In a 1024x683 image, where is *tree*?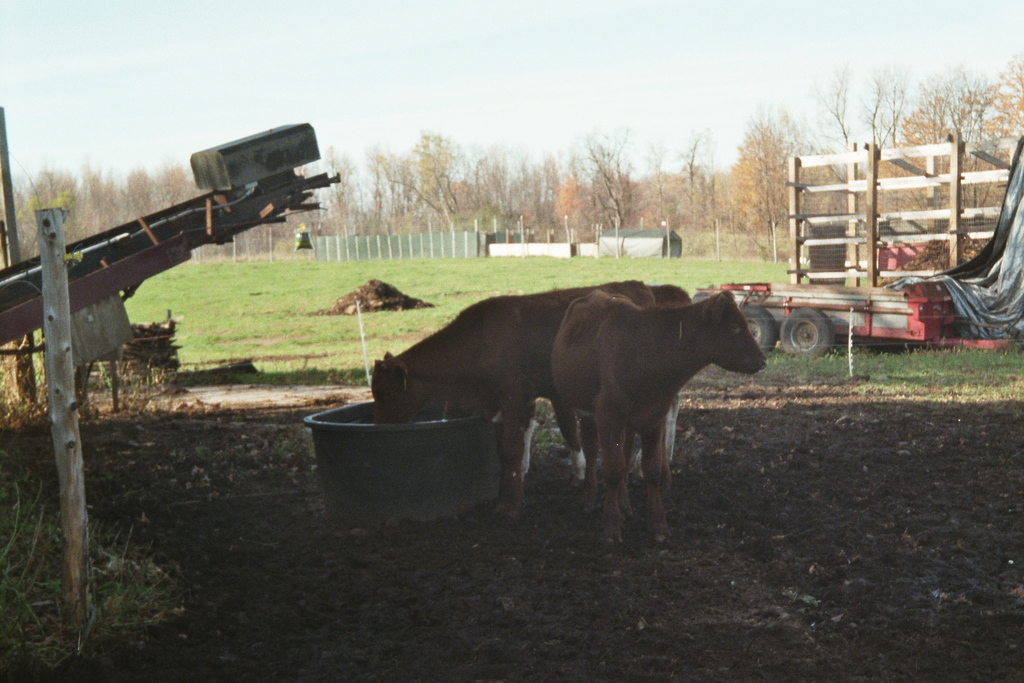
box=[645, 121, 728, 242].
